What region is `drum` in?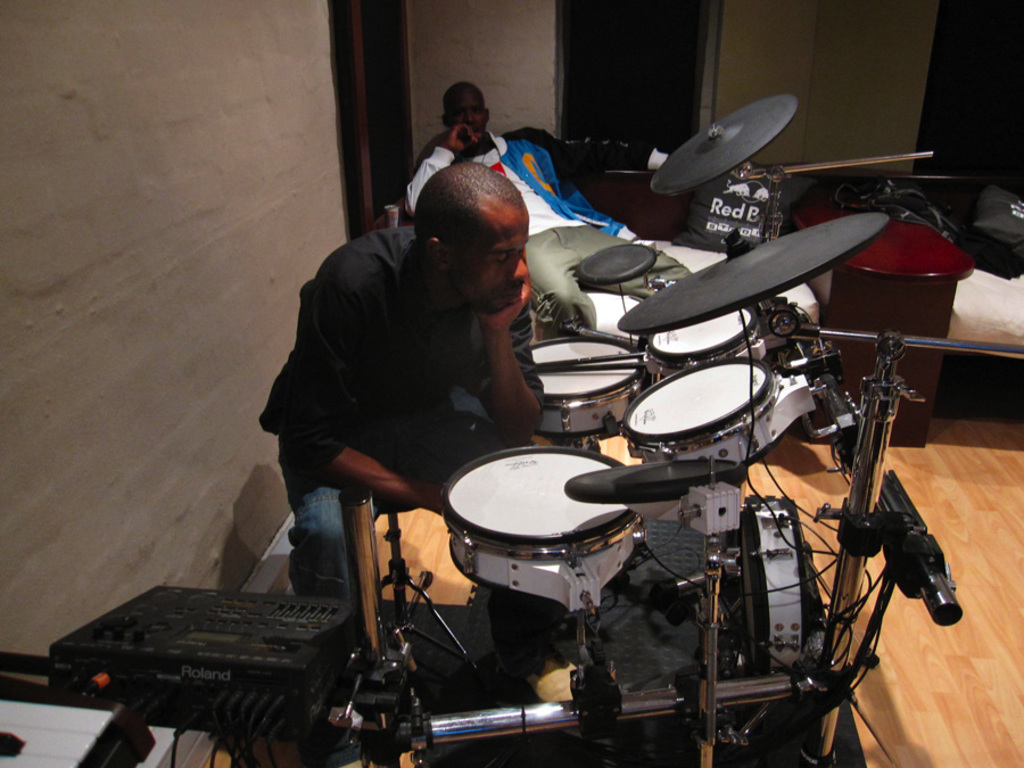
locate(439, 448, 669, 601).
